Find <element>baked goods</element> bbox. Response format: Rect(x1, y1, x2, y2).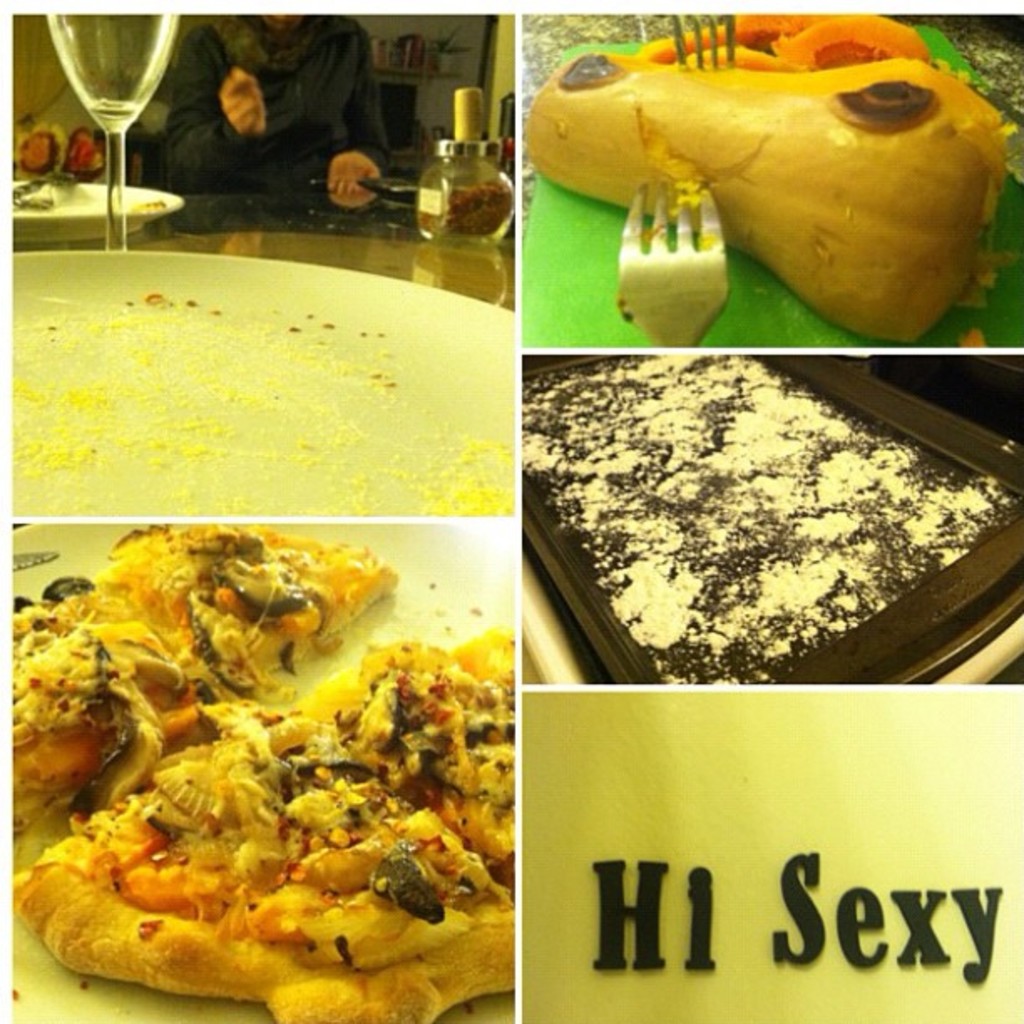
Rect(525, 54, 1011, 346).
